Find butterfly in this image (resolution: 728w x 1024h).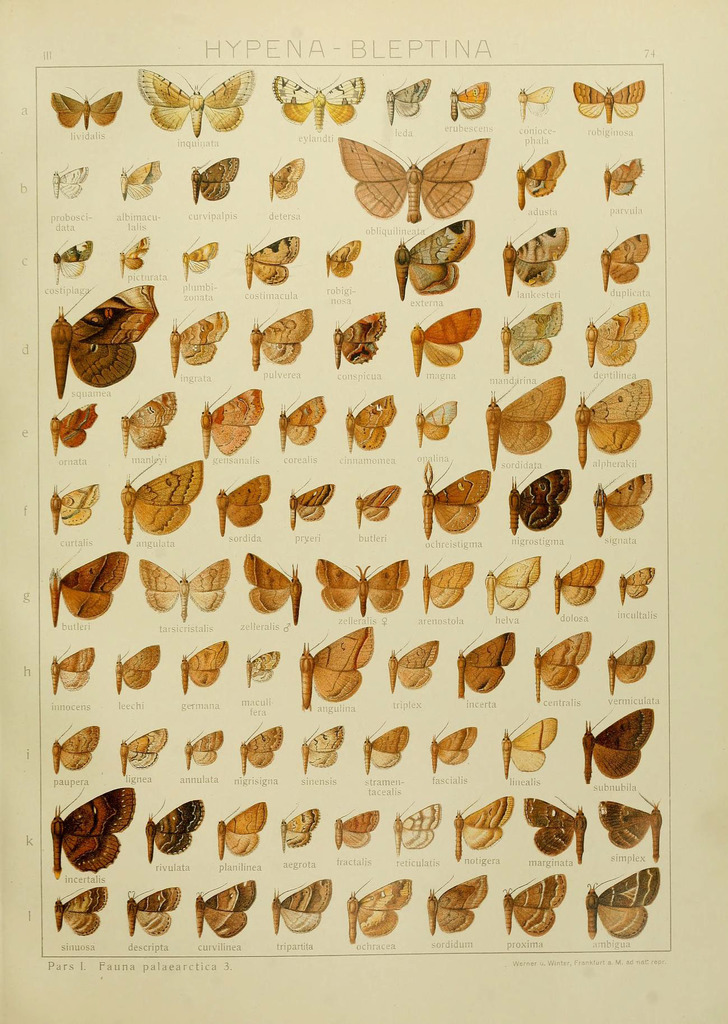
[left=267, top=154, right=307, bottom=204].
